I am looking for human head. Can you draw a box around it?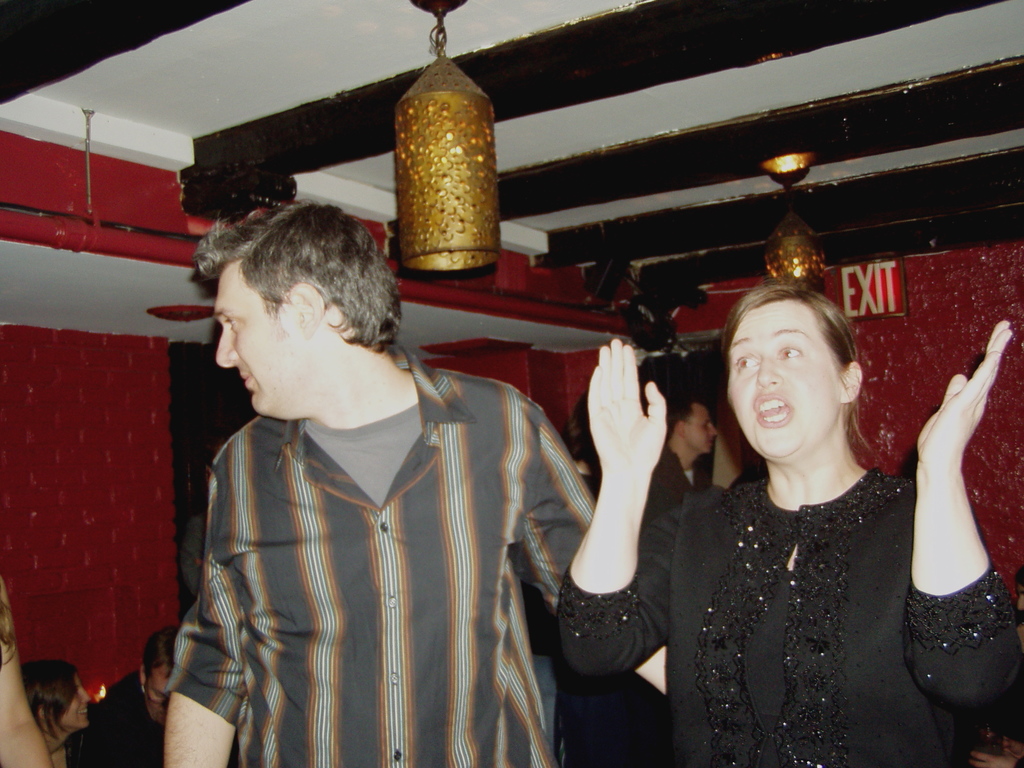
Sure, the bounding box is rect(188, 196, 405, 420).
